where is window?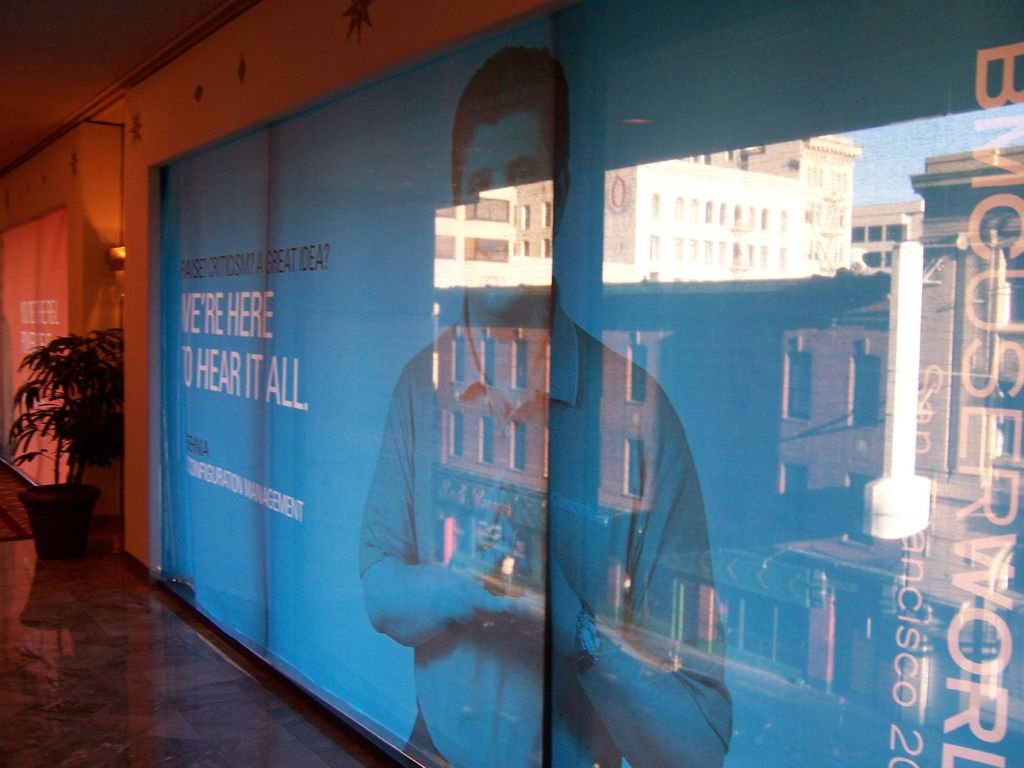
bbox=(446, 333, 464, 380).
